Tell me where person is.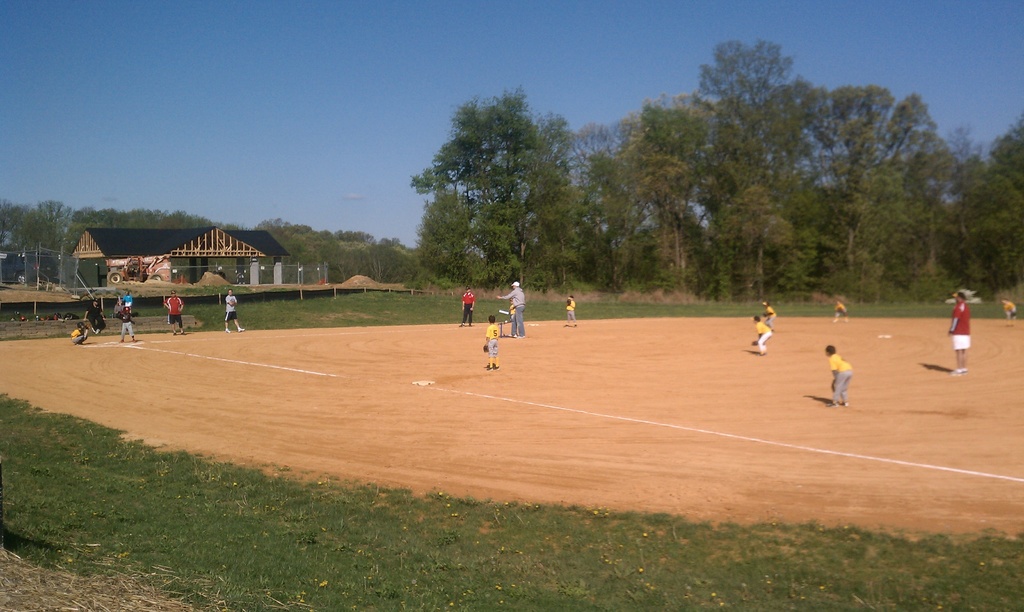
person is at detection(225, 286, 241, 334).
